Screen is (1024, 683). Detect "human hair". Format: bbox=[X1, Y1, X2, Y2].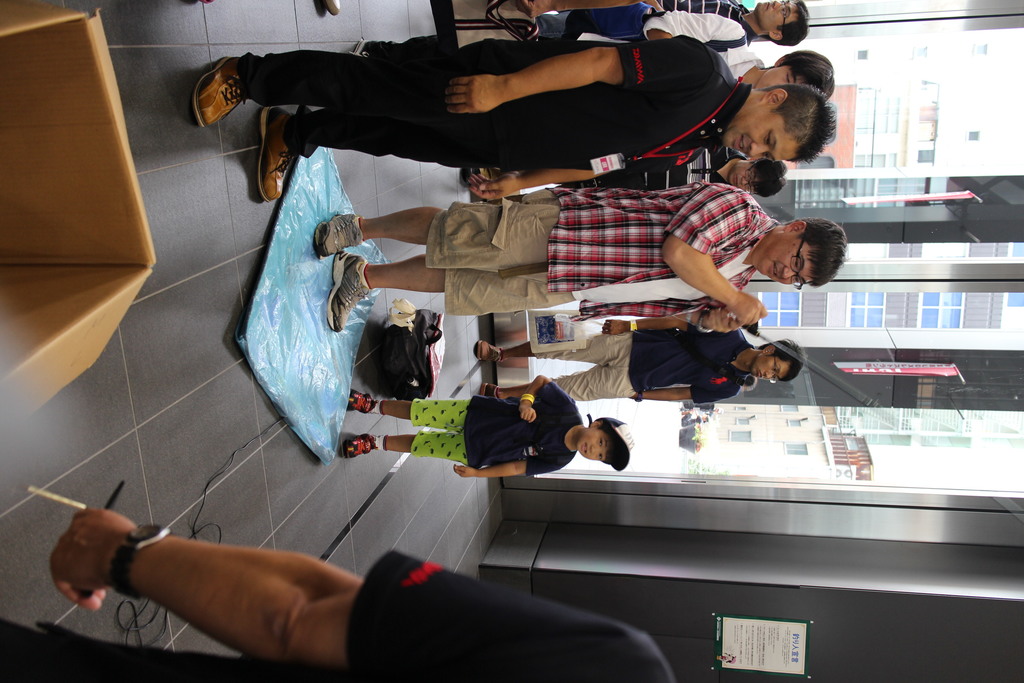
bbox=[755, 0, 811, 47].
